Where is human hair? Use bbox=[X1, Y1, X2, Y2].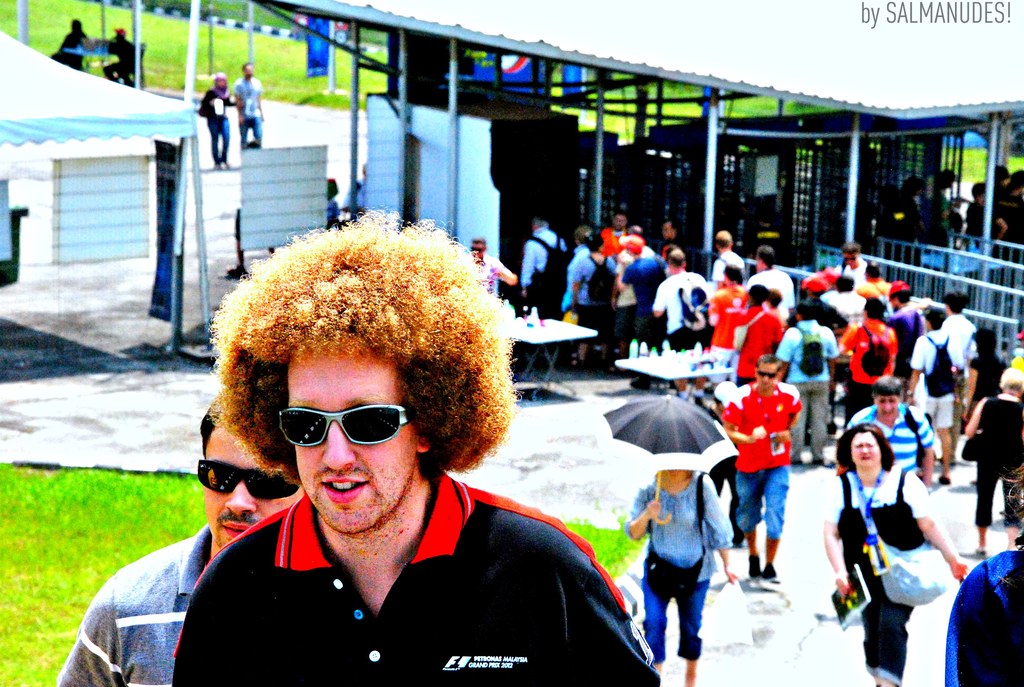
bbox=[1007, 469, 1023, 525].
